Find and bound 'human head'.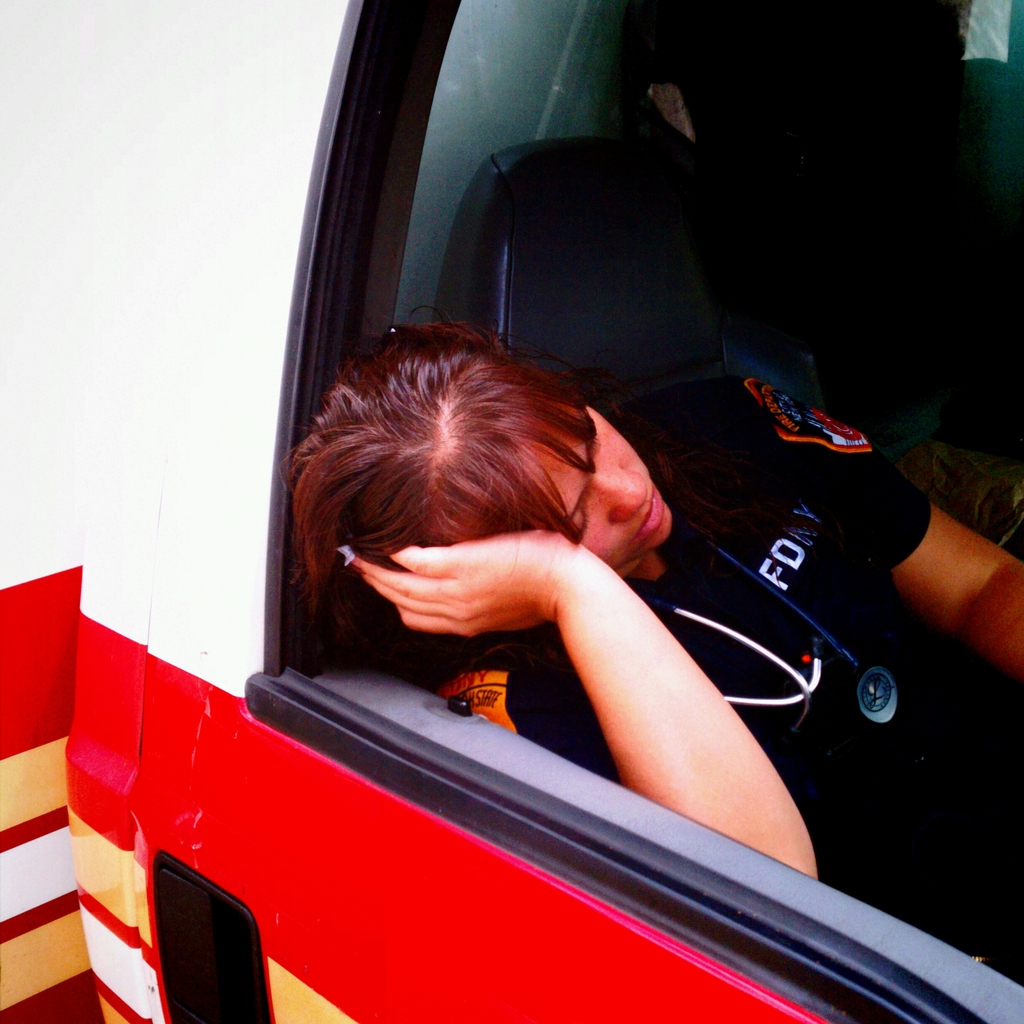
Bound: [x1=268, y1=348, x2=687, y2=643].
